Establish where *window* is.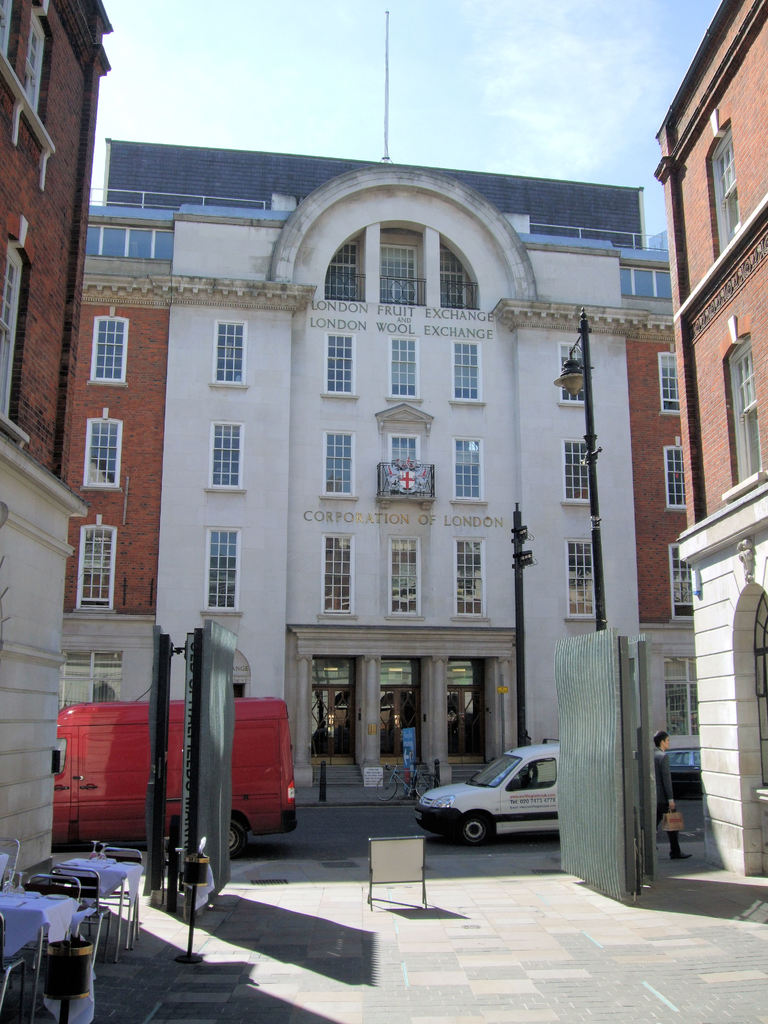
Established at x1=86, y1=308, x2=126, y2=389.
